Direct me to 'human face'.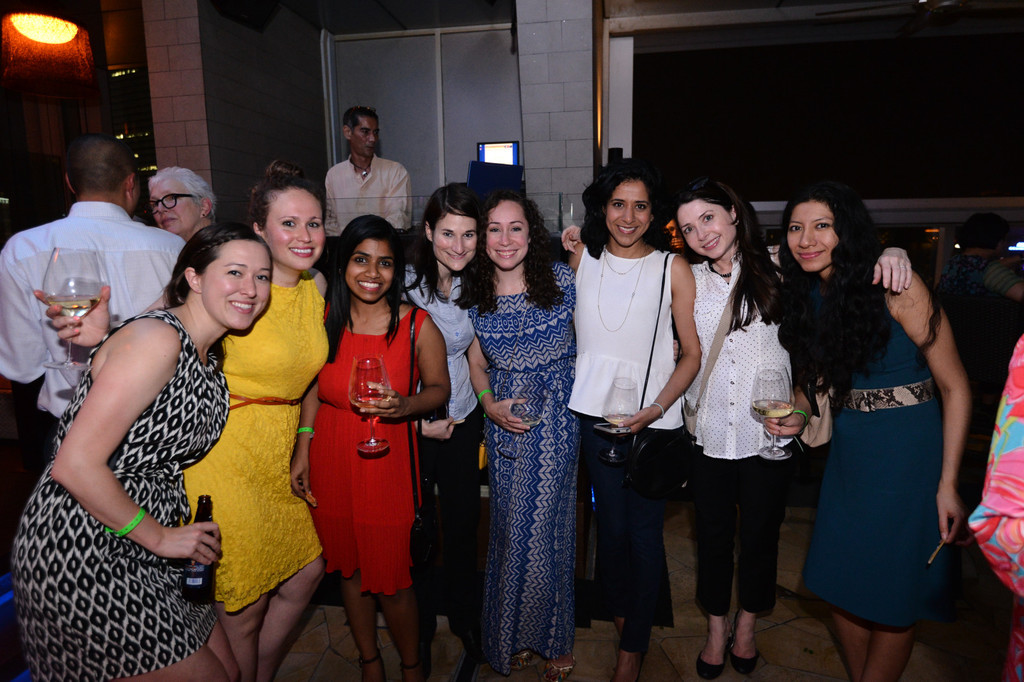
Direction: bbox=(609, 181, 652, 244).
